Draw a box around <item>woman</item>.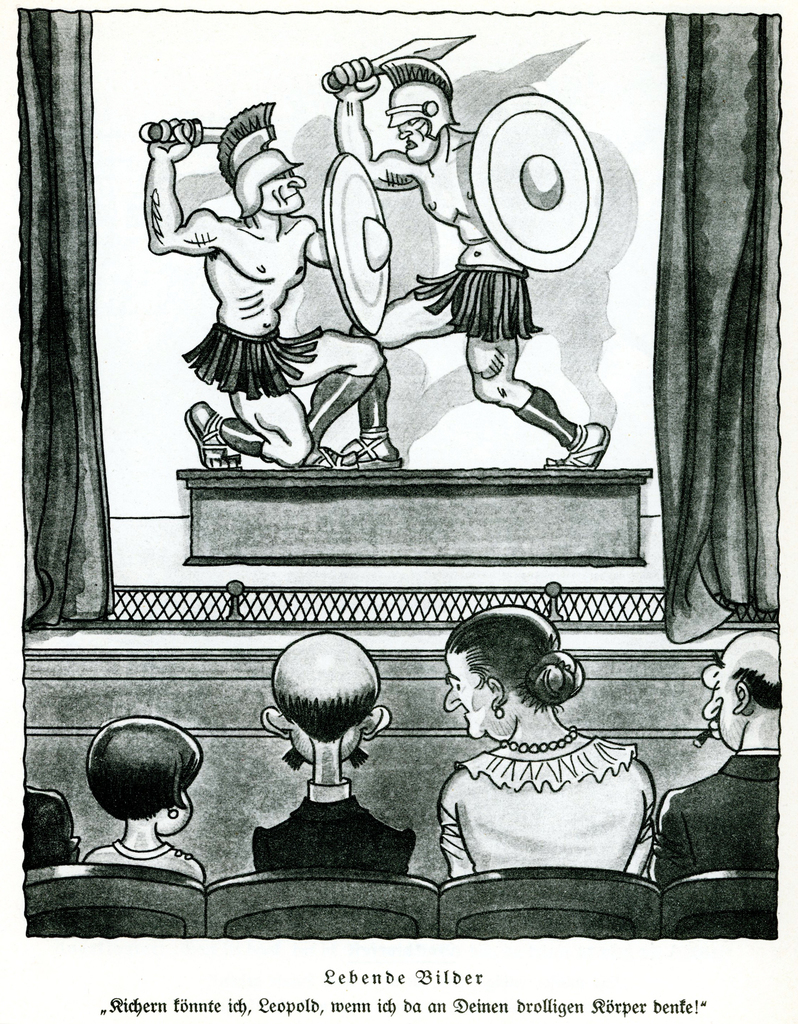
<bbox>440, 603, 662, 881</bbox>.
